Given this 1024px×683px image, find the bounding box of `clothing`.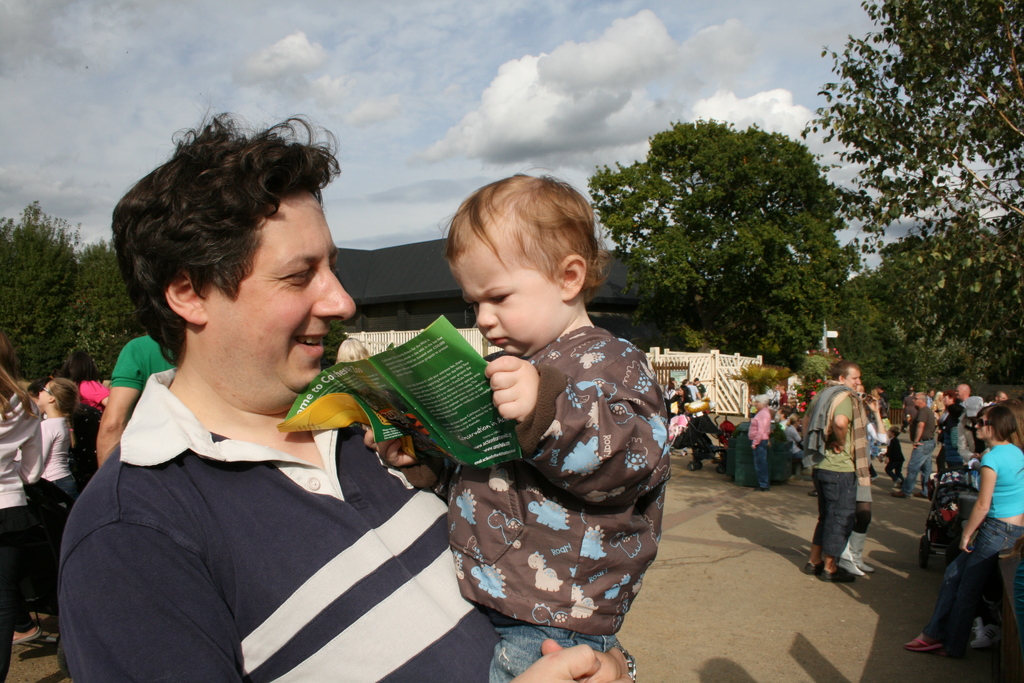
[x1=668, y1=392, x2=692, y2=446].
